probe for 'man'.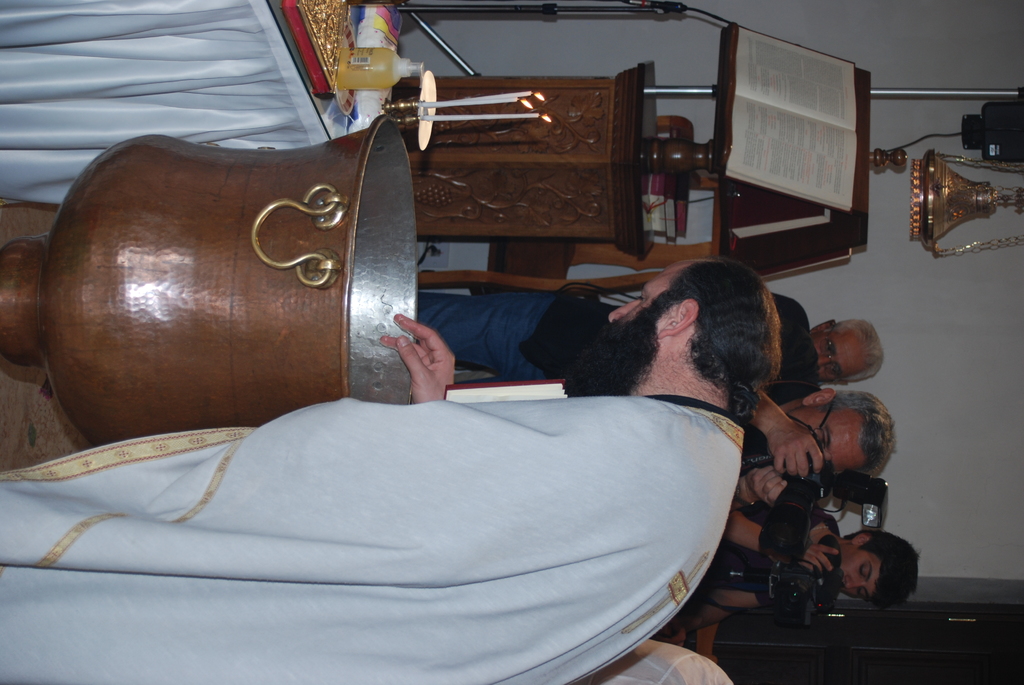
Probe result: <region>0, 258, 778, 684</region>.
